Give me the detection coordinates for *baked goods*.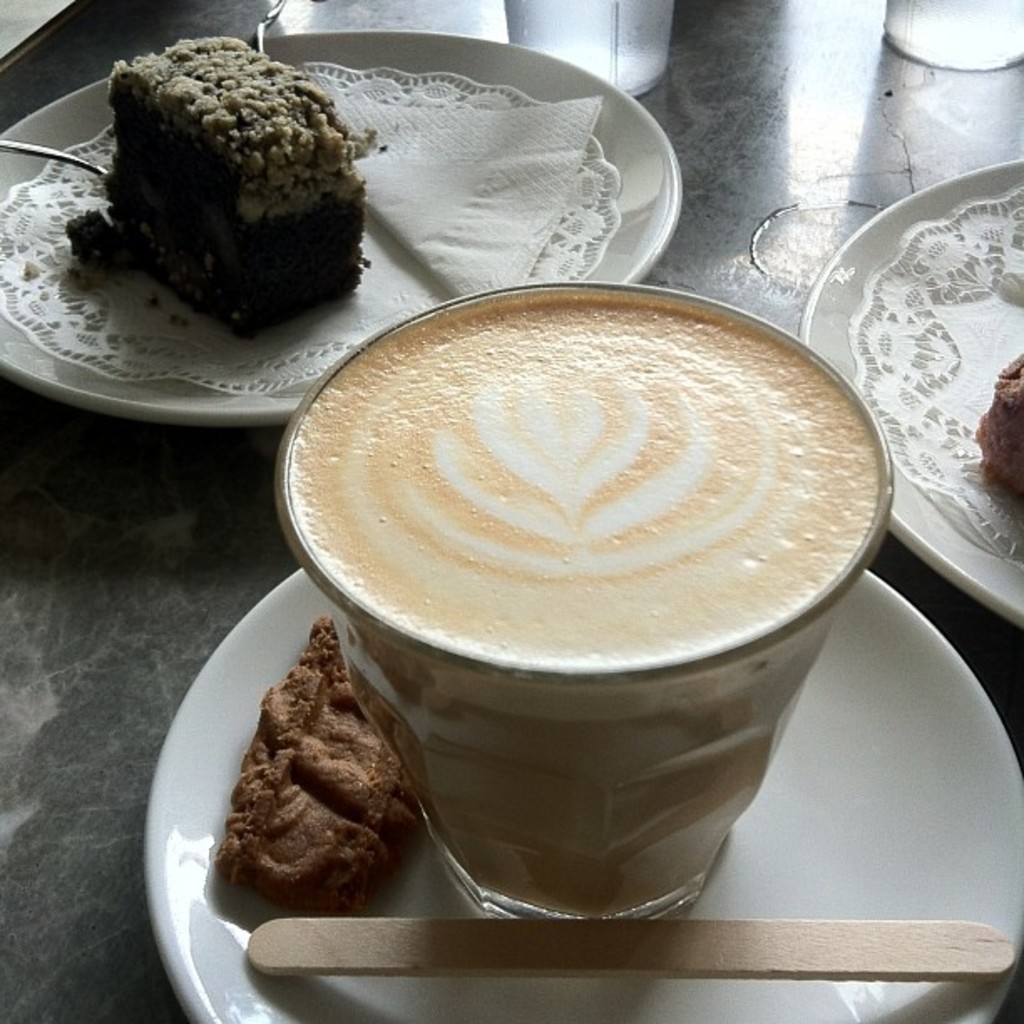
{"left": 979, "top": 343, "right": 1022, "bottom": 505}.
